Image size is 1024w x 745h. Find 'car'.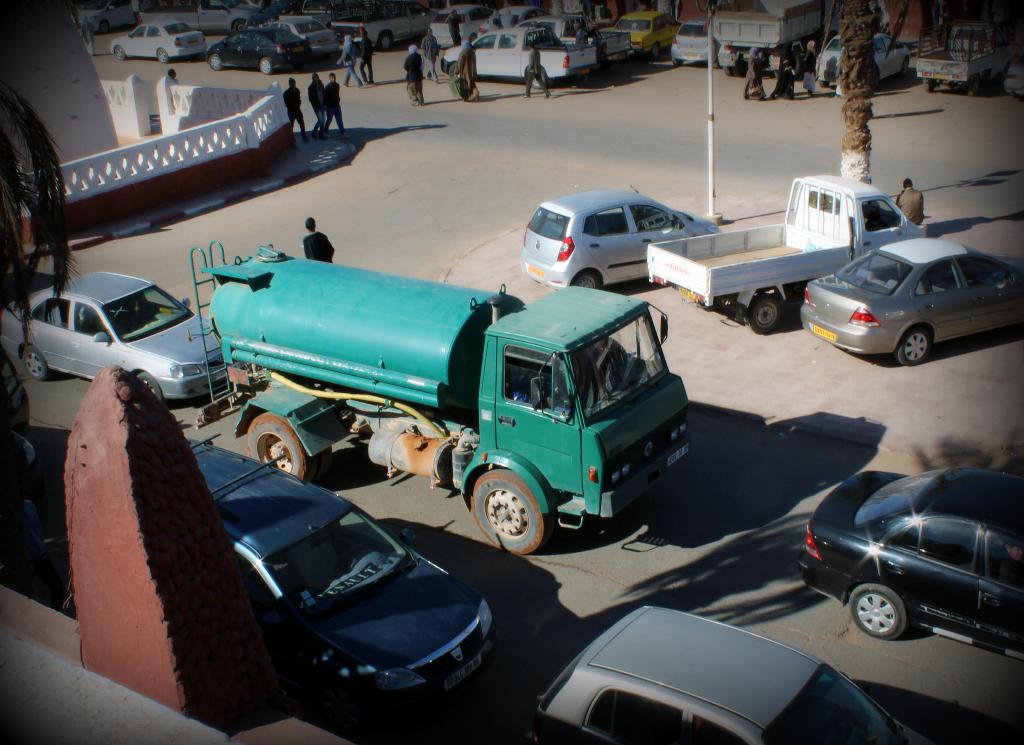
<region>519, 187, 723, 291</region>.
